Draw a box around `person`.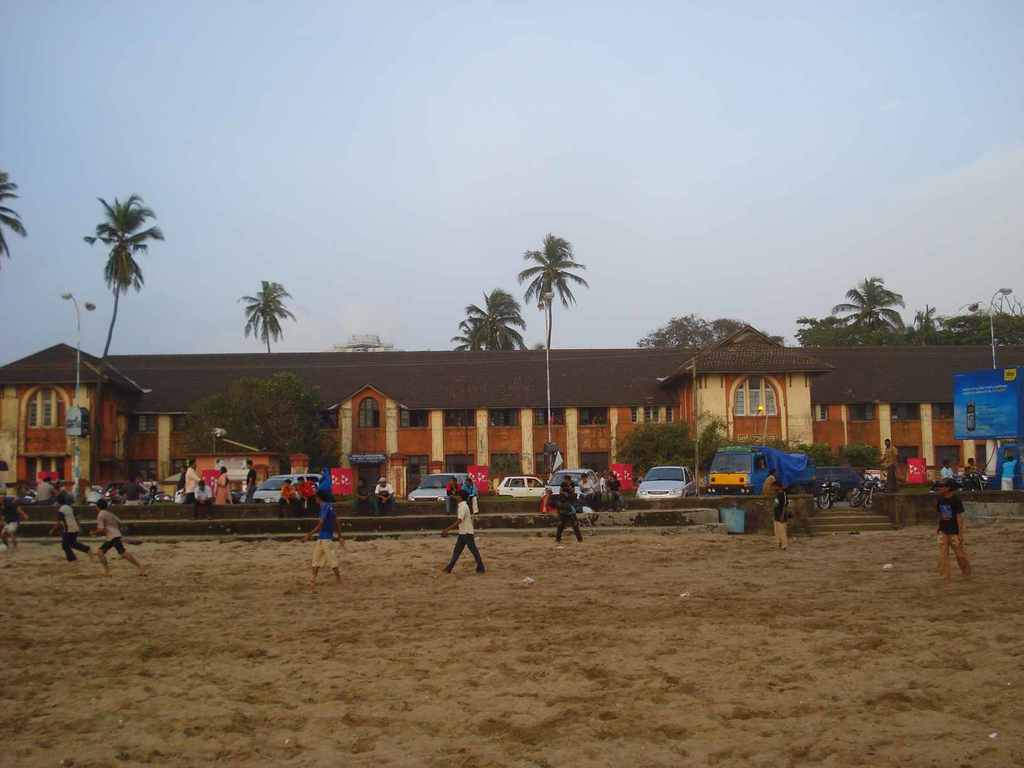
{"x1": 27, "y1": 484, "x2": 52, "y2": 504}.
